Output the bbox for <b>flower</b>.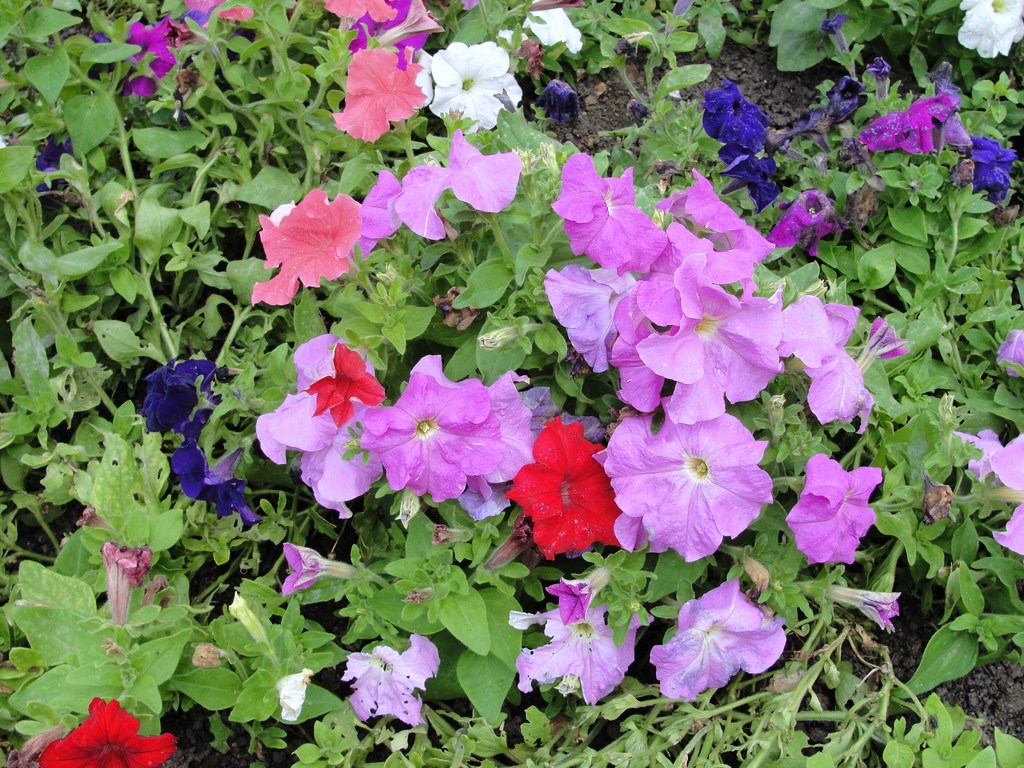
box=[548, 149, 670, 274].
